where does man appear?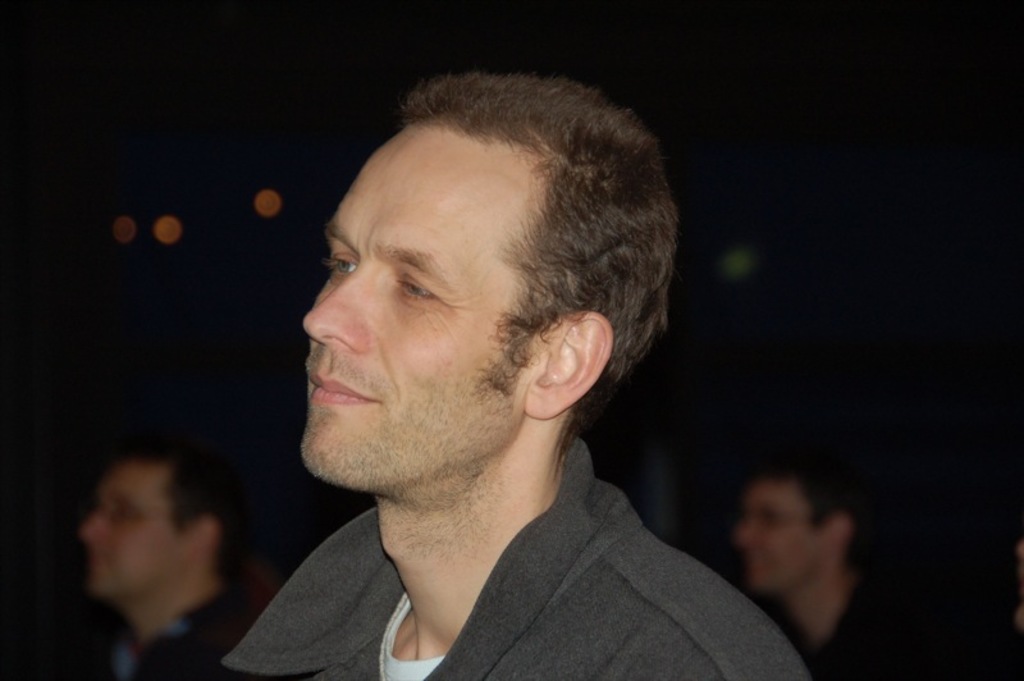
Appears at (728, 458, 920, 680).
